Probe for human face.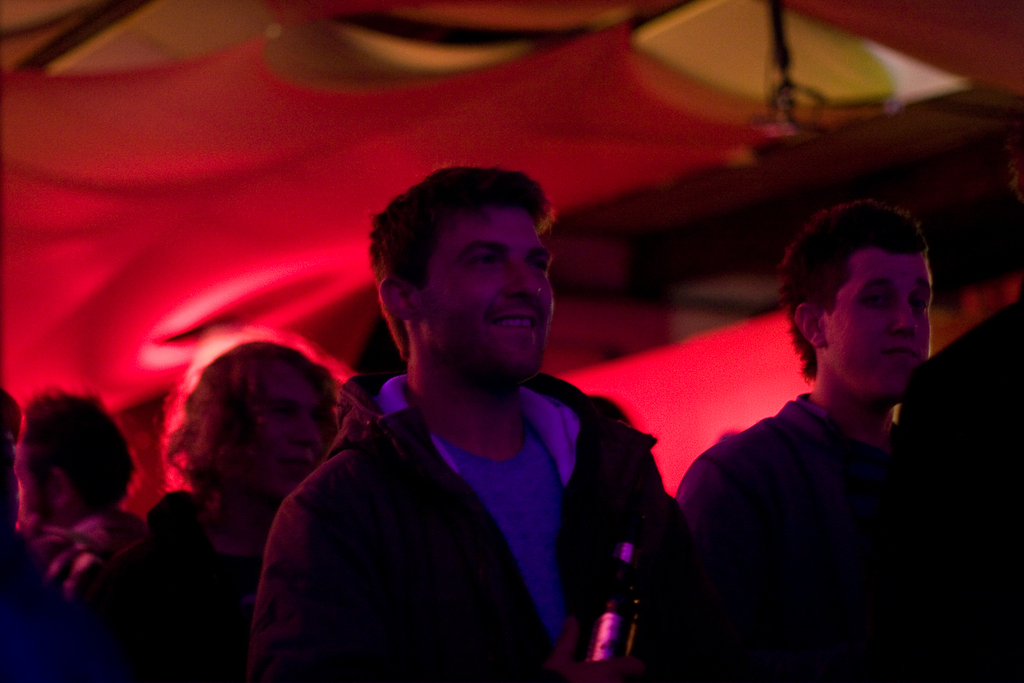
Probe result: bbox(412, 208, 556, 400).
